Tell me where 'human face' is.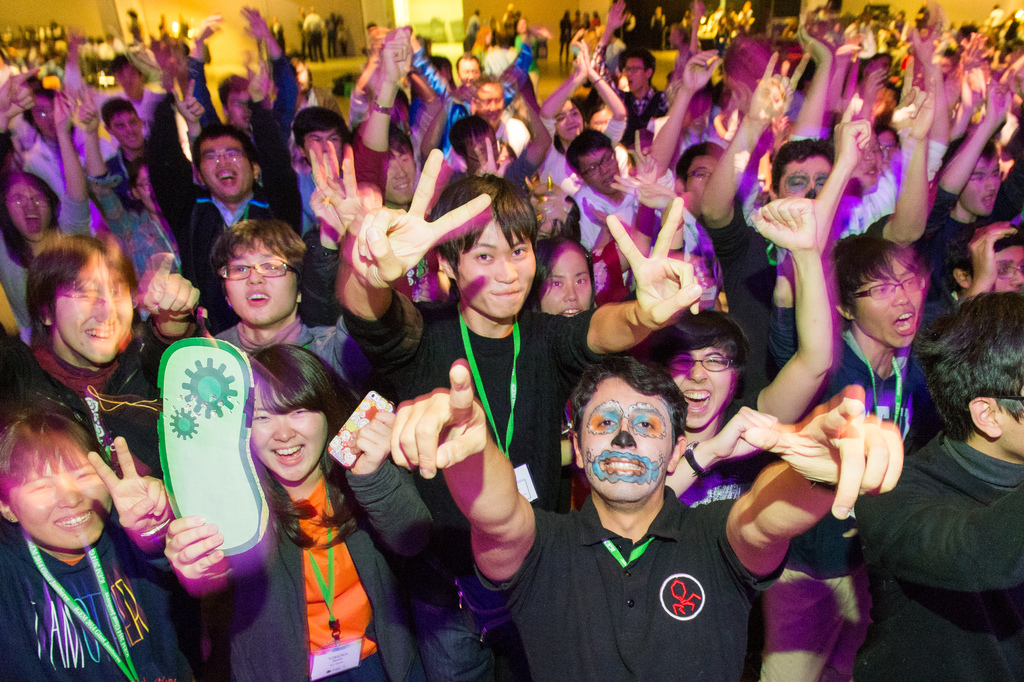
'human face' is at (480,85,501,128).
